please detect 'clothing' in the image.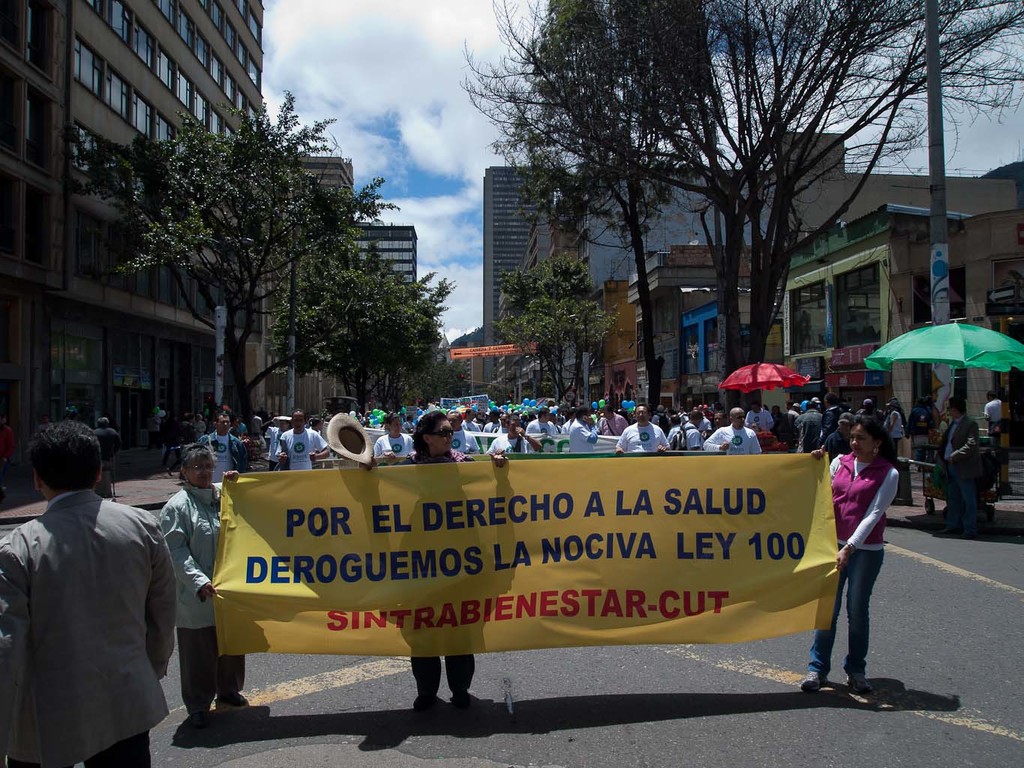
<box>446,422,493,459</box>.
